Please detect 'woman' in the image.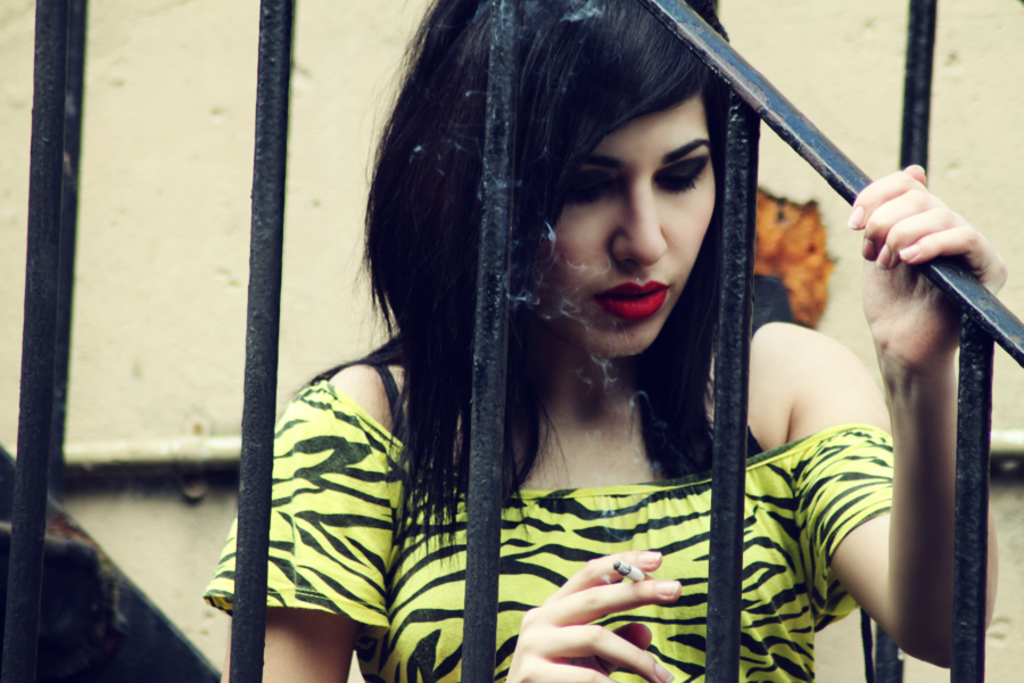
[left=238, top=17, right=943, bottom=666].
